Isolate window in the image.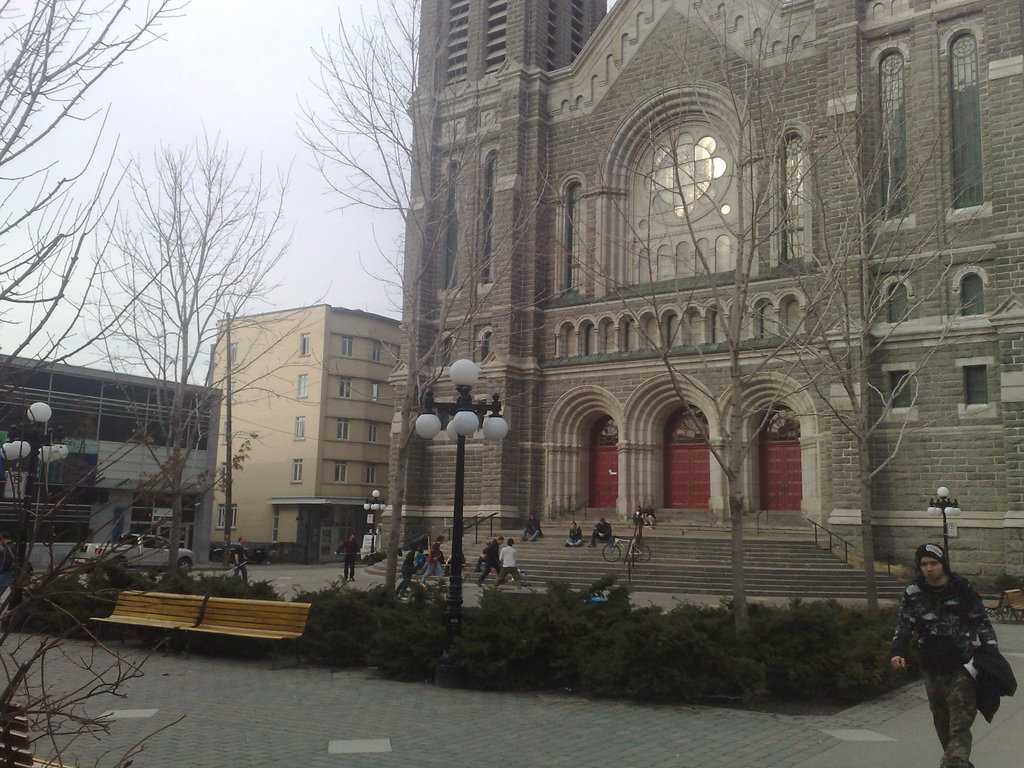
Isolated region: (367, 421, 378, 444).
